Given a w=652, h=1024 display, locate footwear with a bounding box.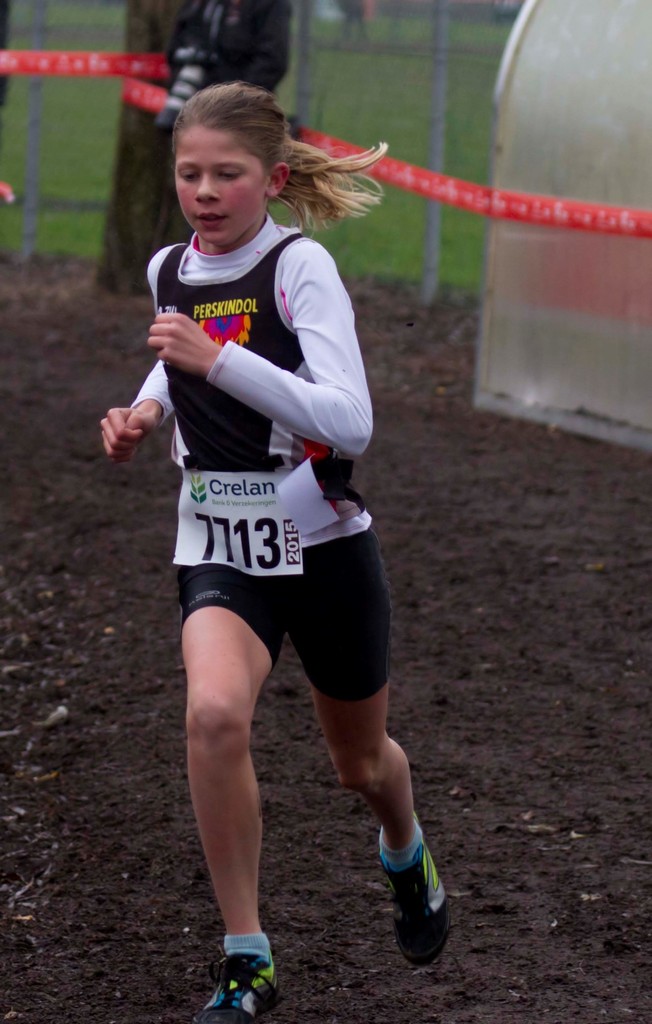
Located: box=[372, 811, 456, 960].
